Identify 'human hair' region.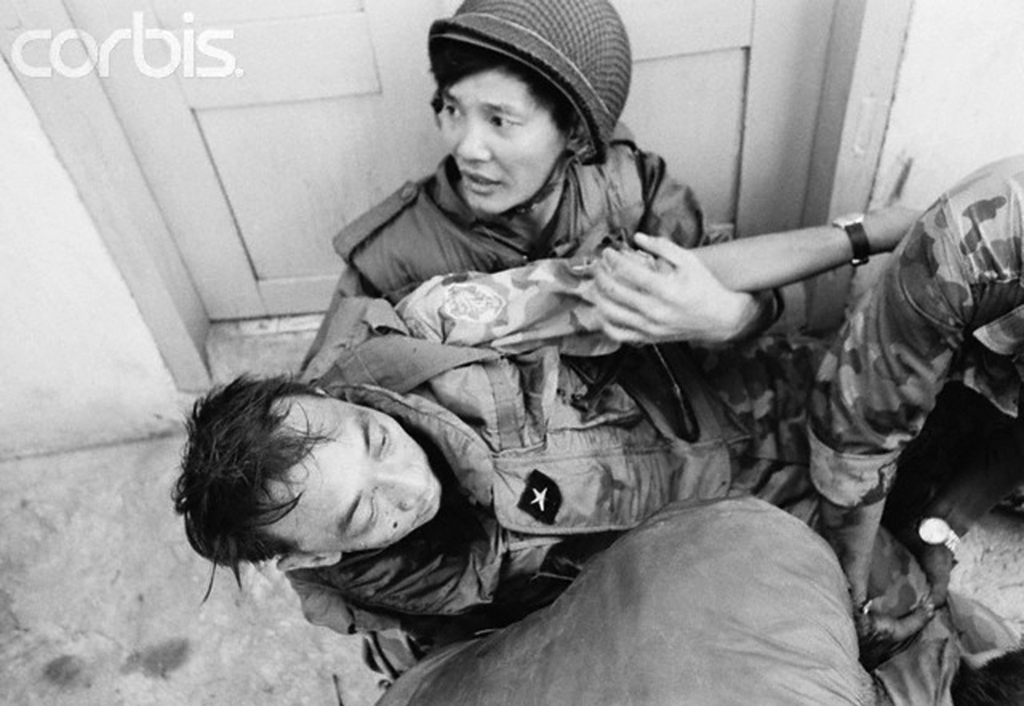
Region: bbox=(177, 384, 380, 597).
